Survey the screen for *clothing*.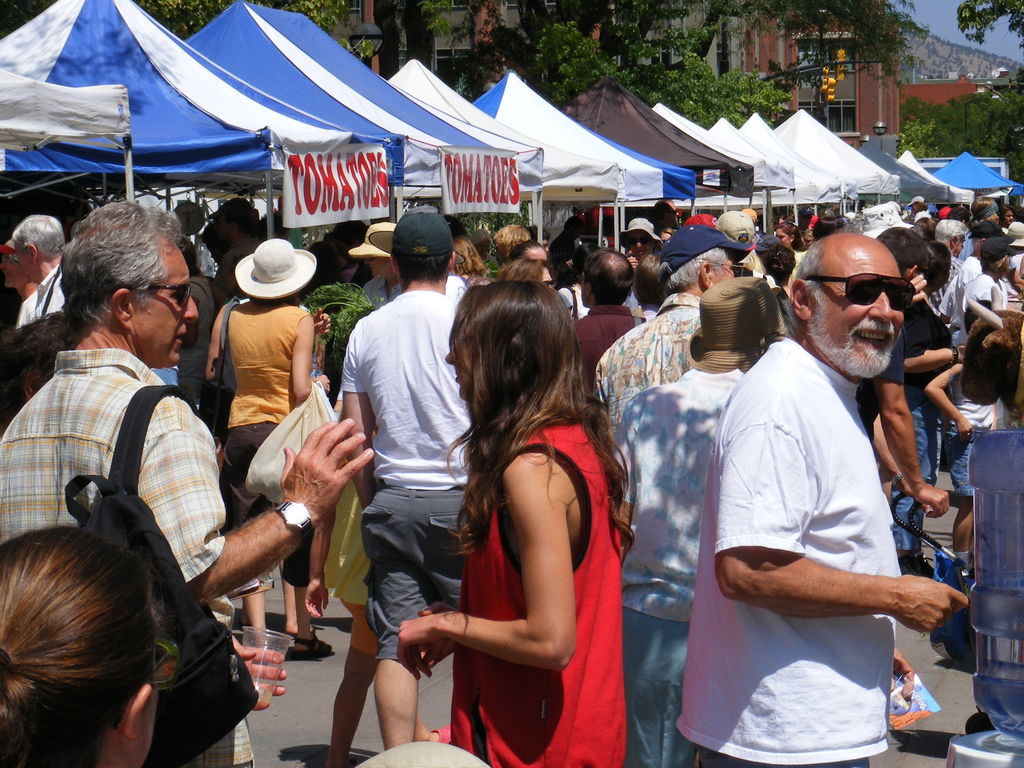
Survey found: locate(445, 271, 473, 300).
